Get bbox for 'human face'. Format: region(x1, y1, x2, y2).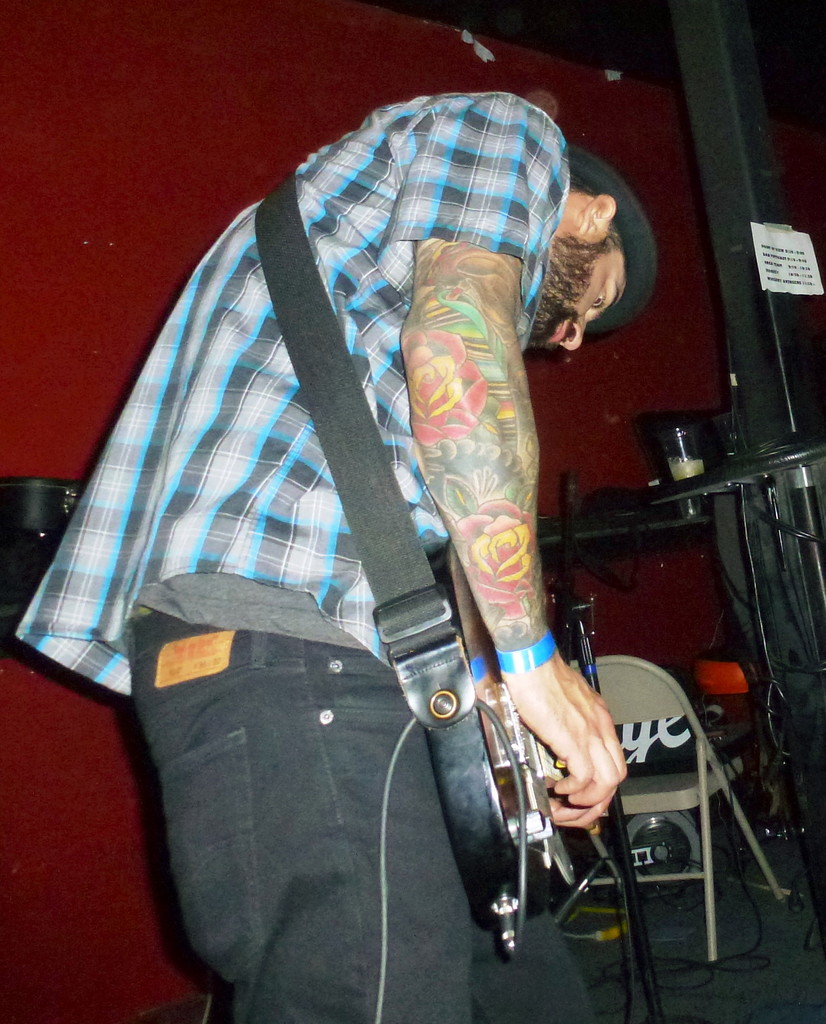
region(535, 233, 626, 352).
